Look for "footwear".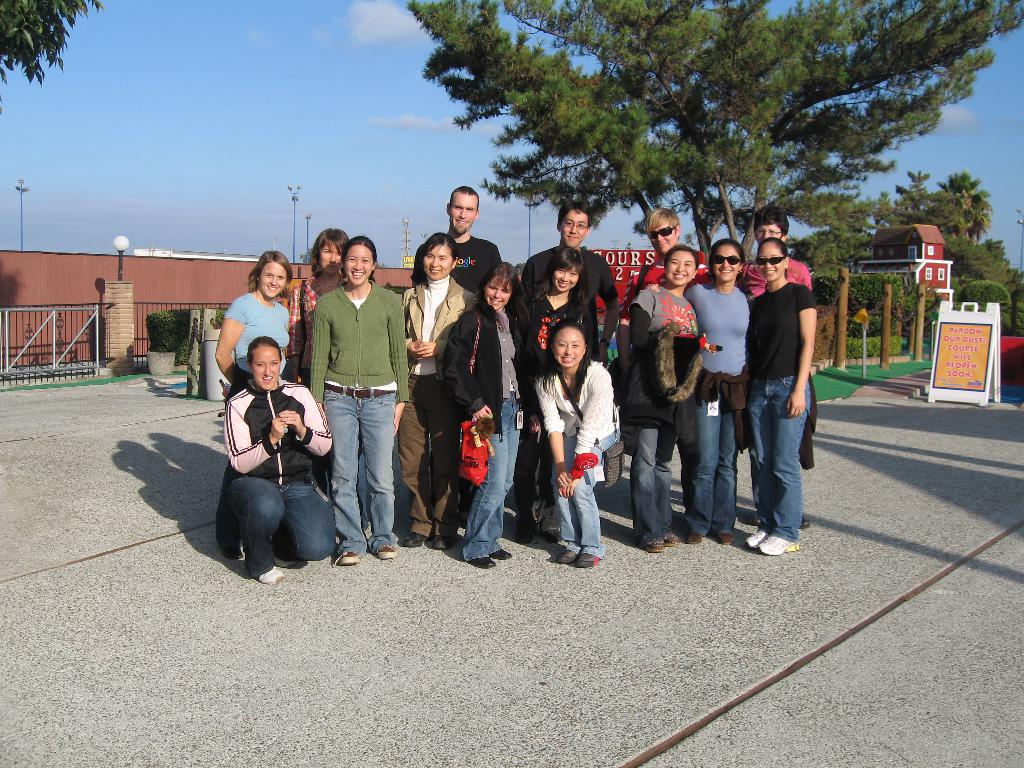
Found: bbox=(471, 553, 496, 569).
